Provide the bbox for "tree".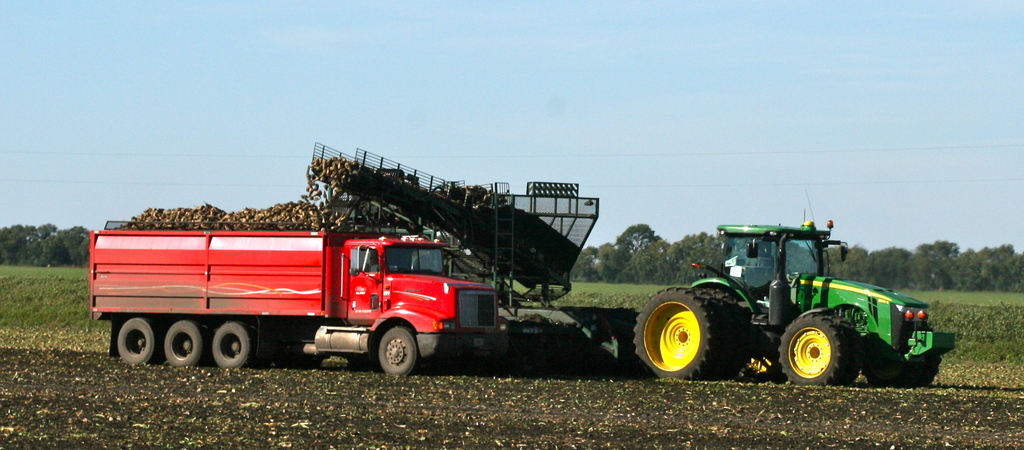
Rect(570, 249, 623, 278).
